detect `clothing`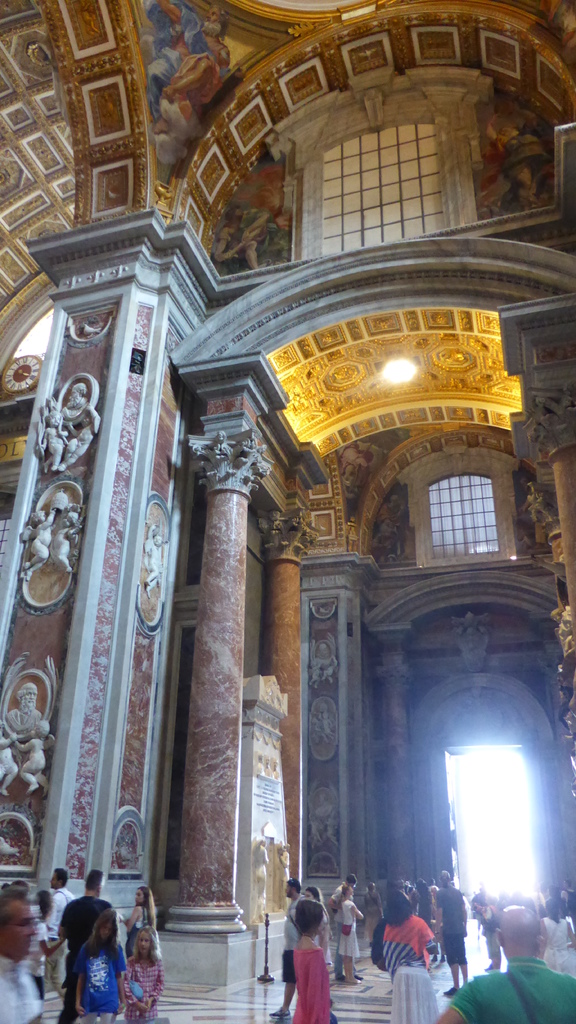
[281, 952, 318, 1023]
